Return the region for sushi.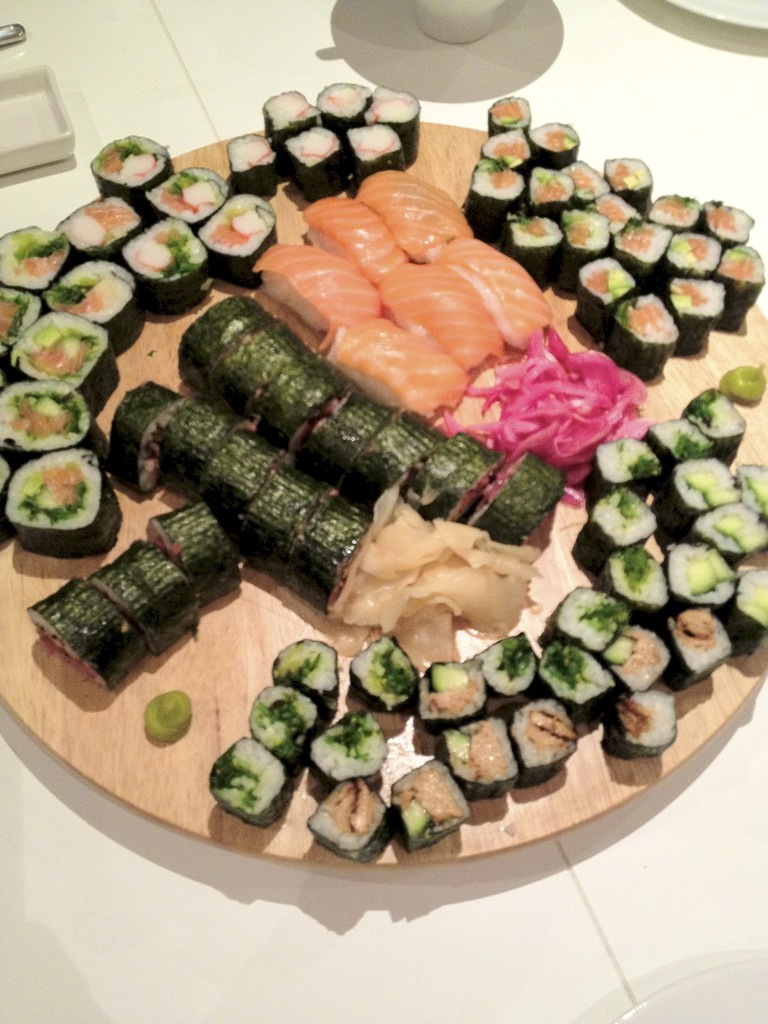
Rect(730, 455, 767, 511).
